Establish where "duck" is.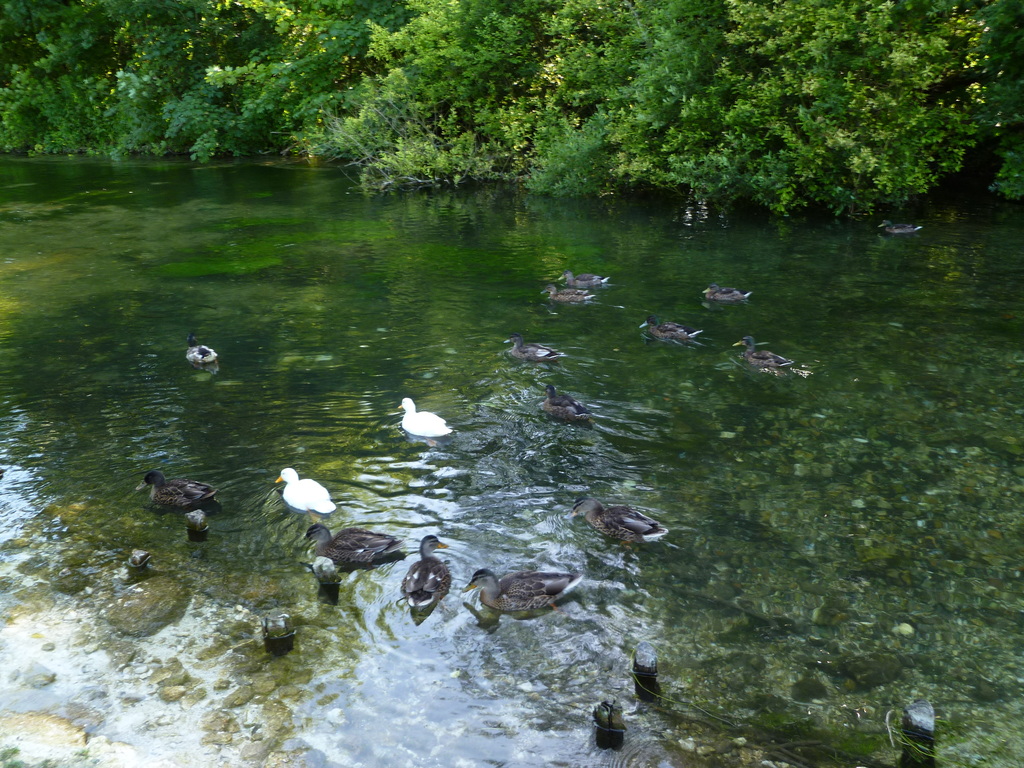
Established at (left=729, top=333, right=802, bottom=374).
